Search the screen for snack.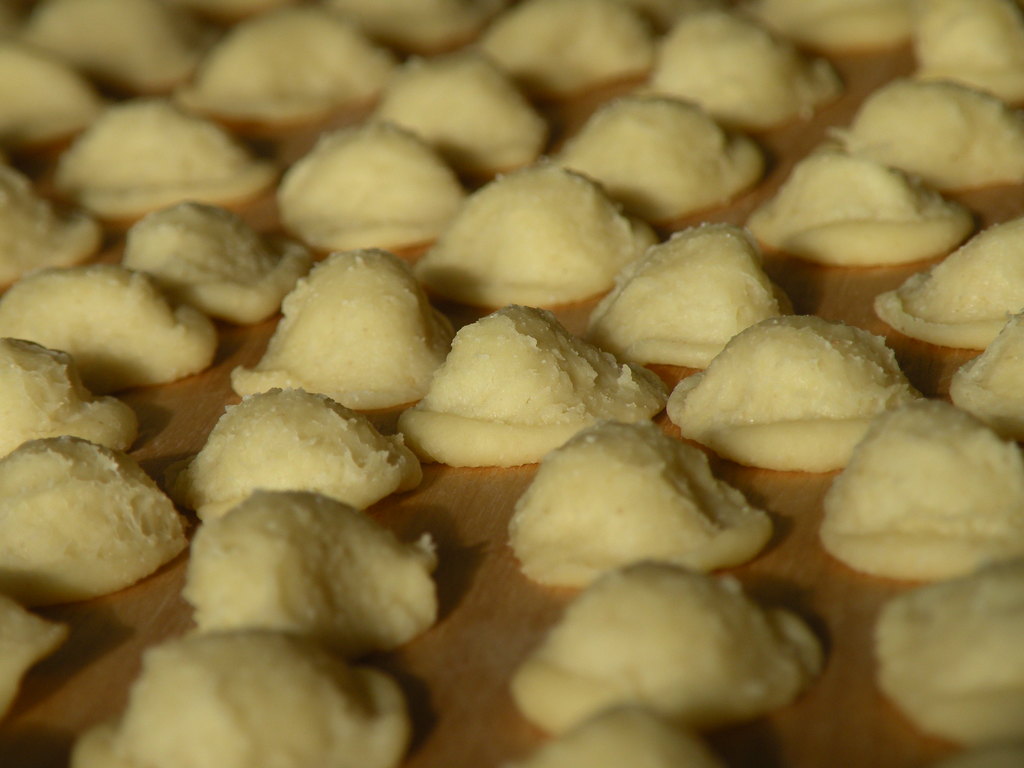
Found at (0,312,140,472).
